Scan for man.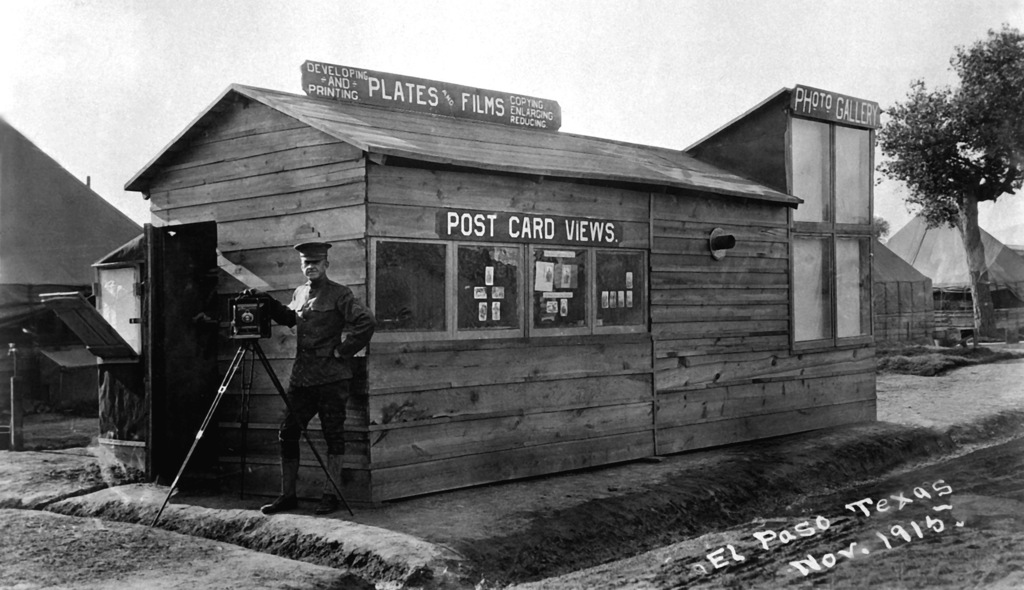
Scan result: detection(264, 233, 365, 509).
